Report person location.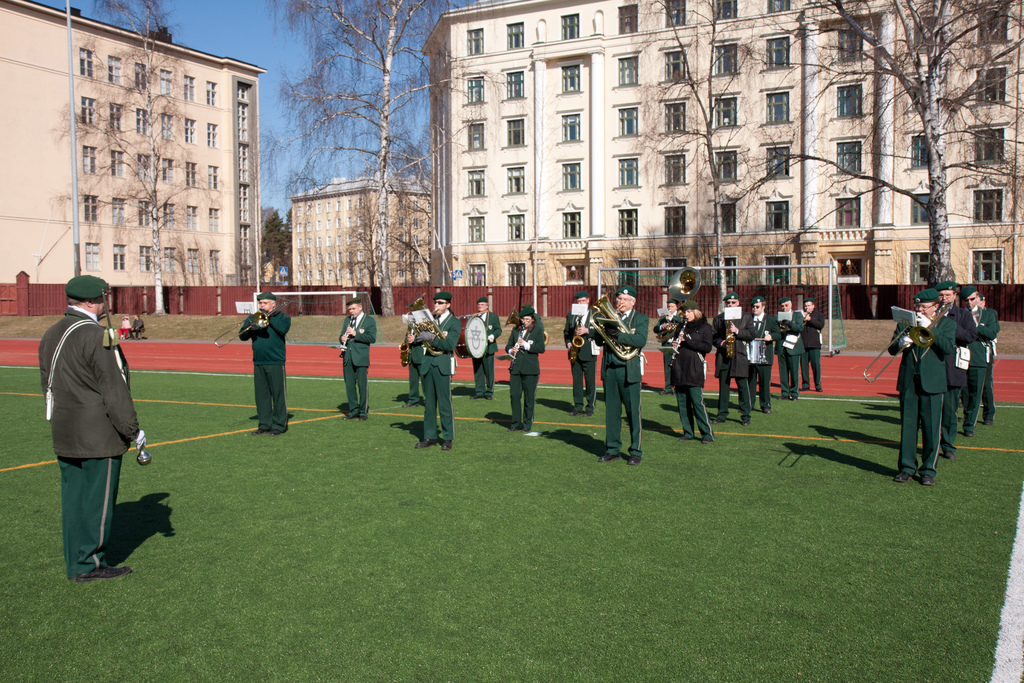
Report: box(797, 298, 821, 389).
